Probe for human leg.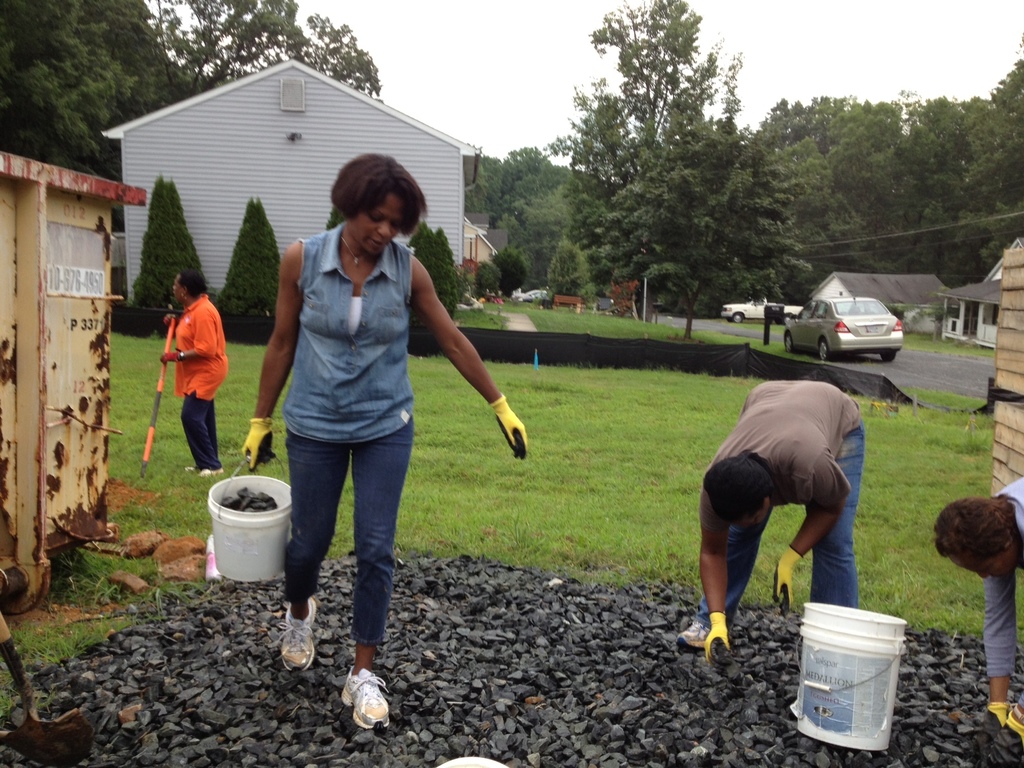
Probe result: [282,382,351,671].
